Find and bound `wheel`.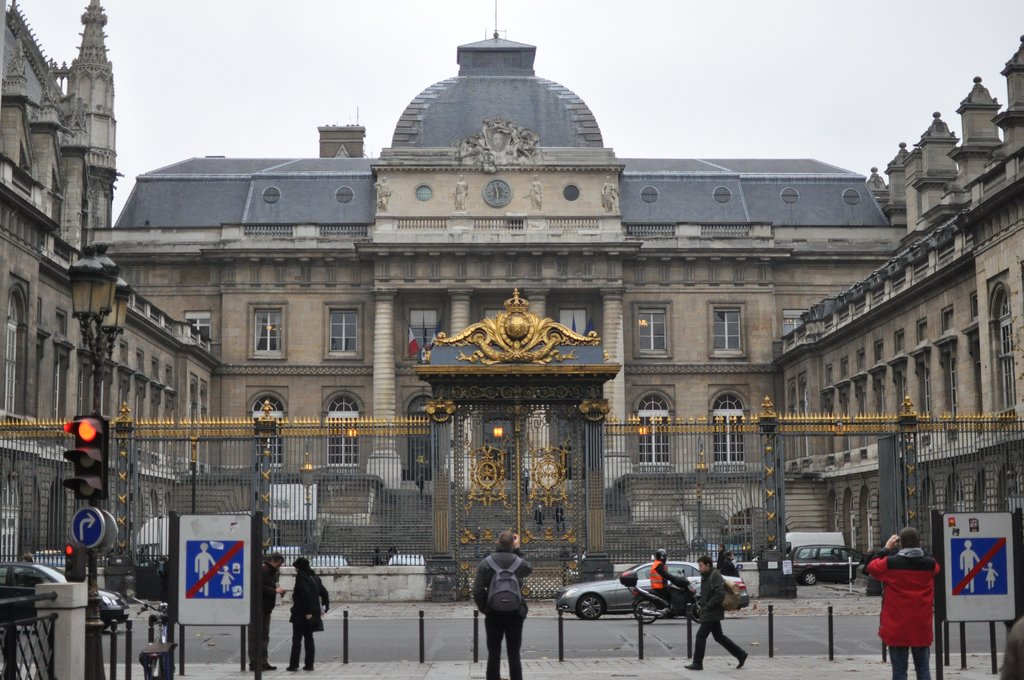
Bound: region(691, 597, 701, 622).
